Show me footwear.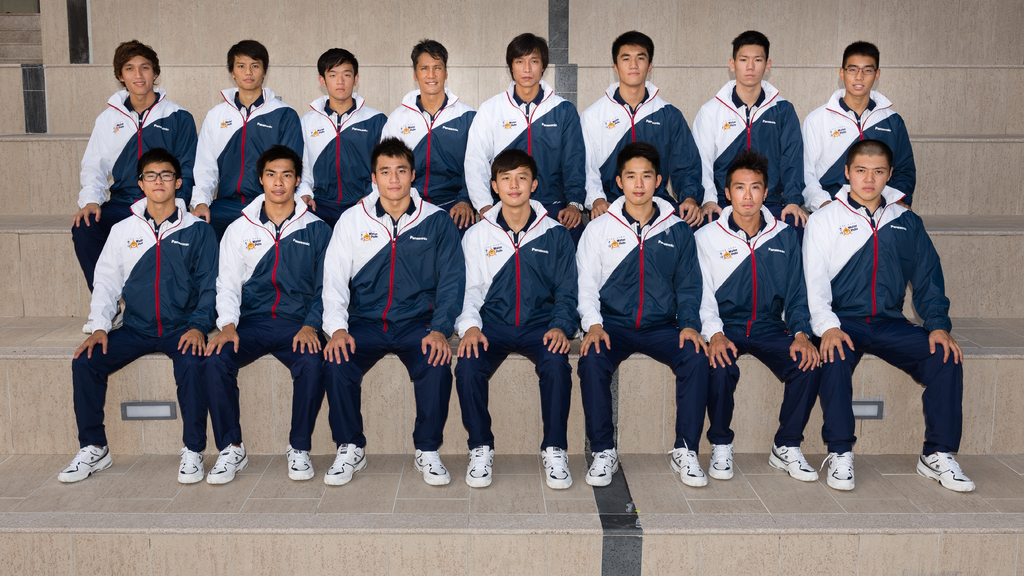
footwear is here: x1=324 y1=440 x2=366 y2=487.
